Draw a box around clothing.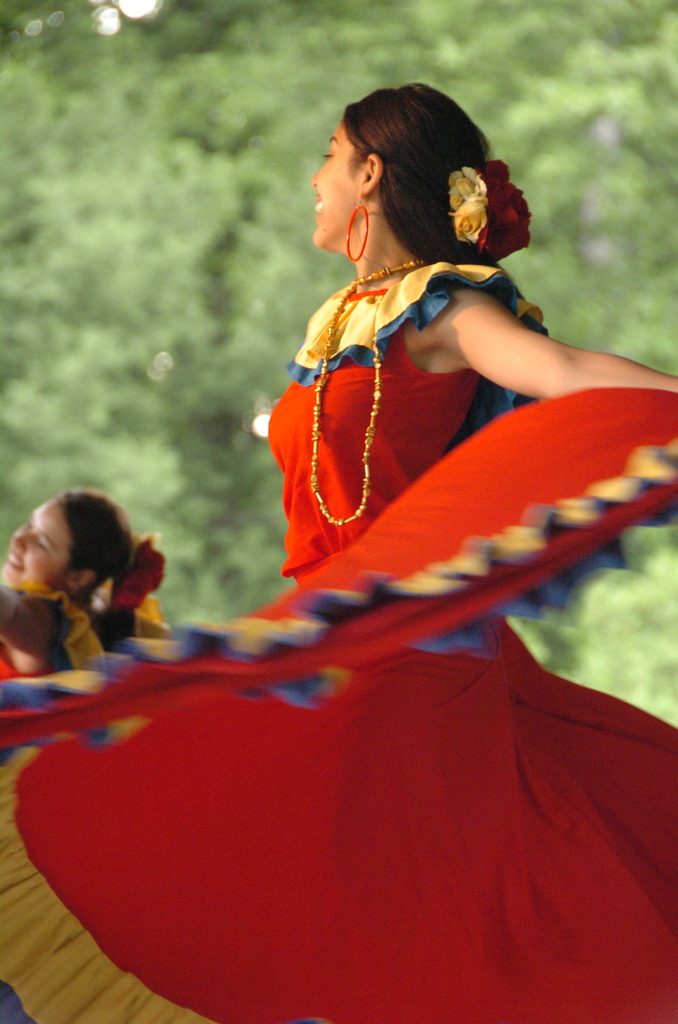
l=0, t=255, r=677, b=1023.
